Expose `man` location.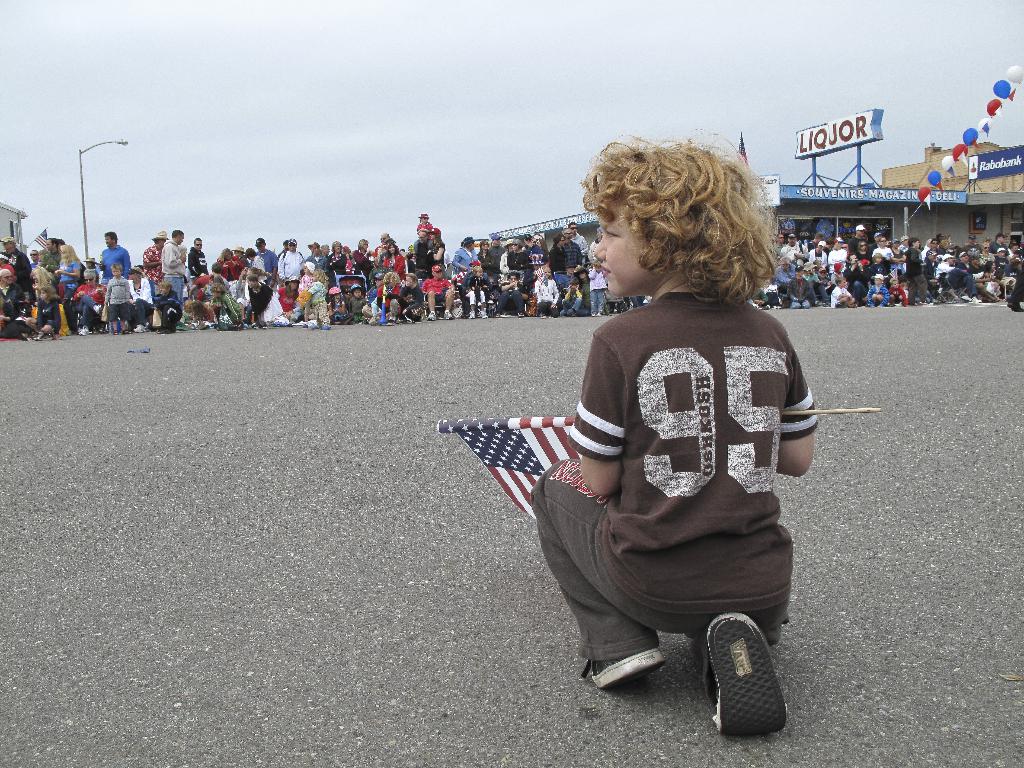
Exposed at [x1=255, y1=236, x2=277, y2=294].
